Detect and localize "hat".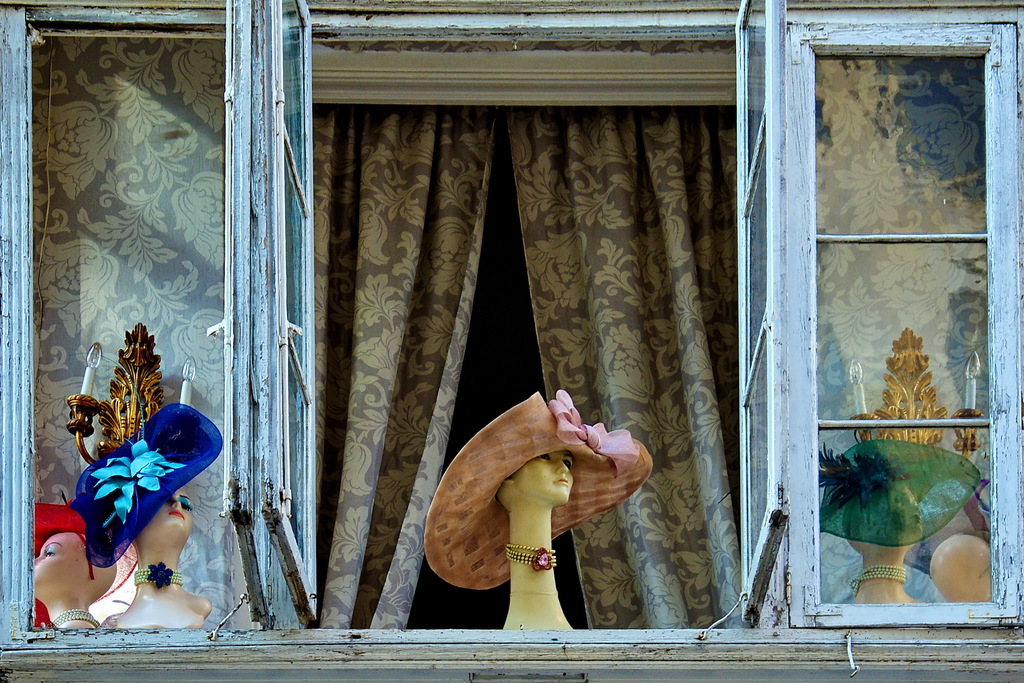
Localized at BBox(31, 500, 92, 627).
